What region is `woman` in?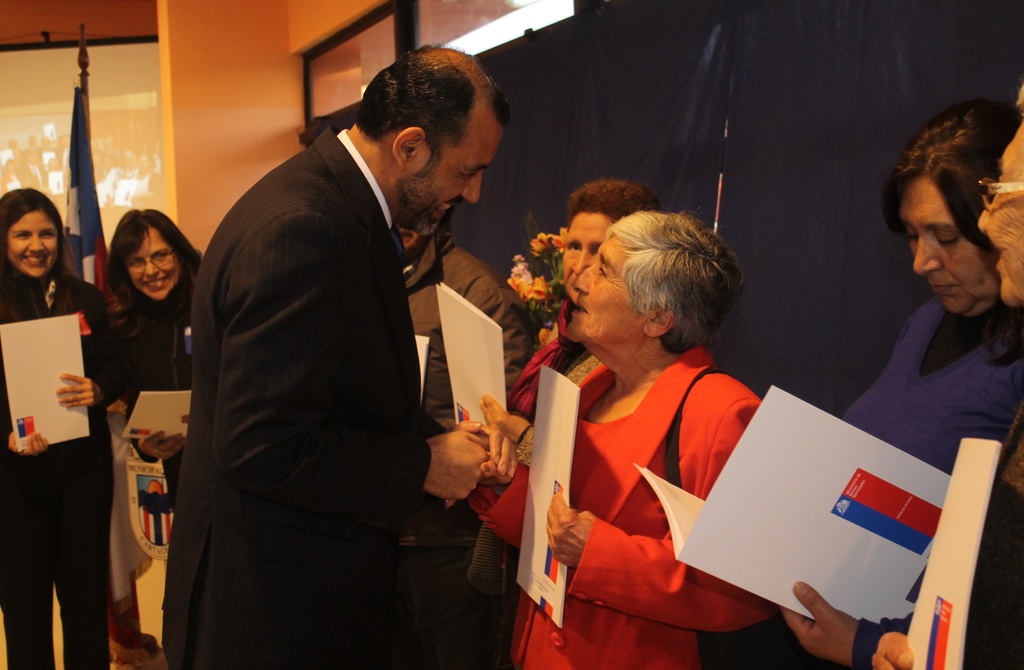
rect(0, 191, 128, 669).
